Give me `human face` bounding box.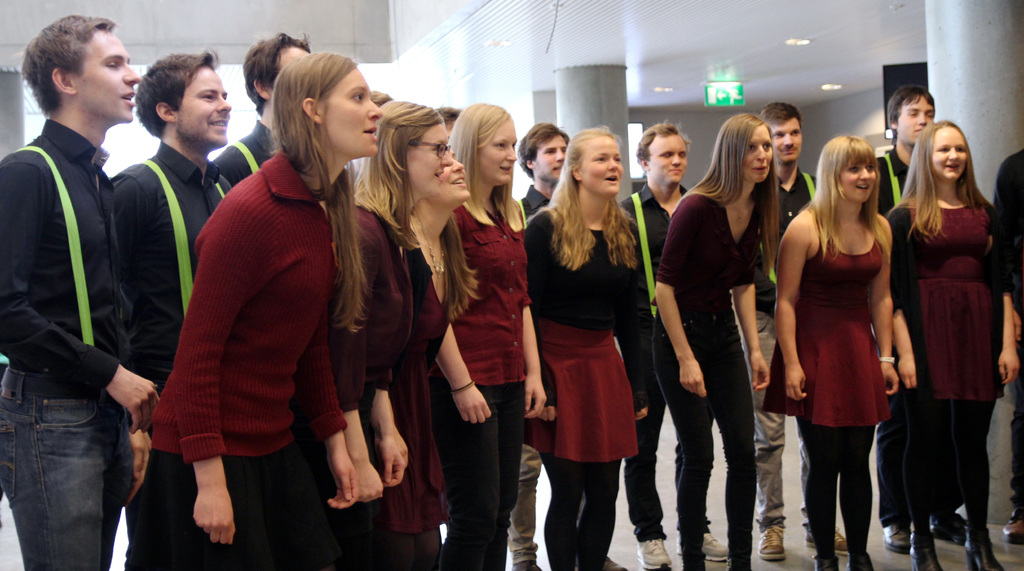
box=[425, 143, 467, 204].
